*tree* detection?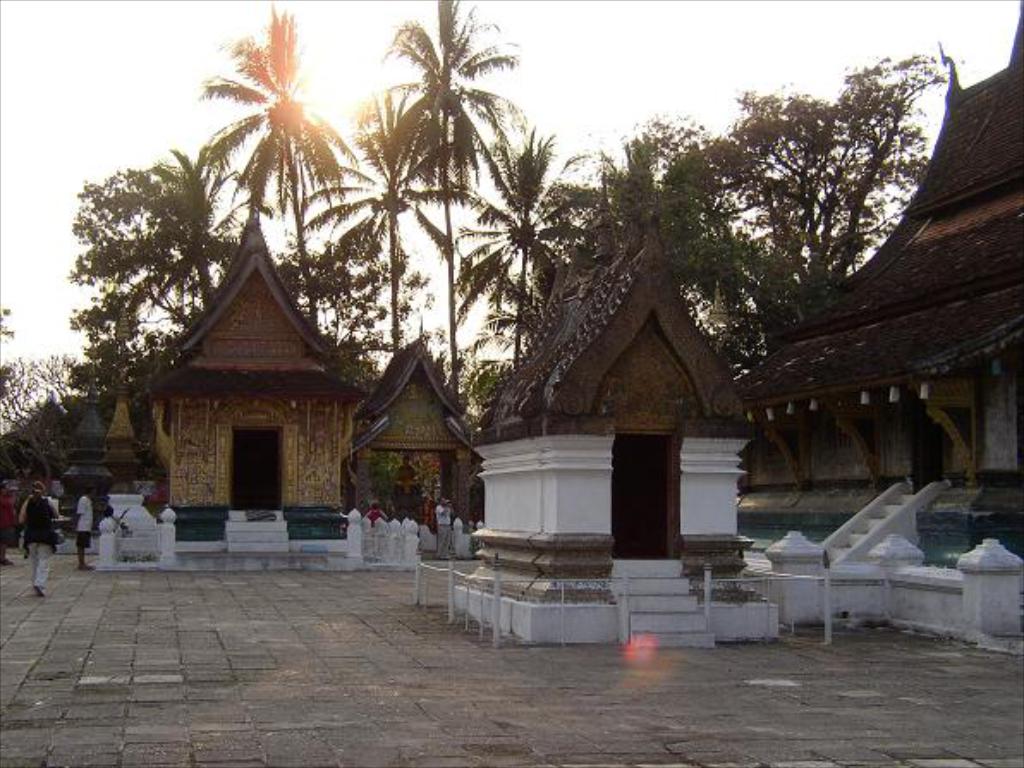
Rect(58, 168, 234, 383)
